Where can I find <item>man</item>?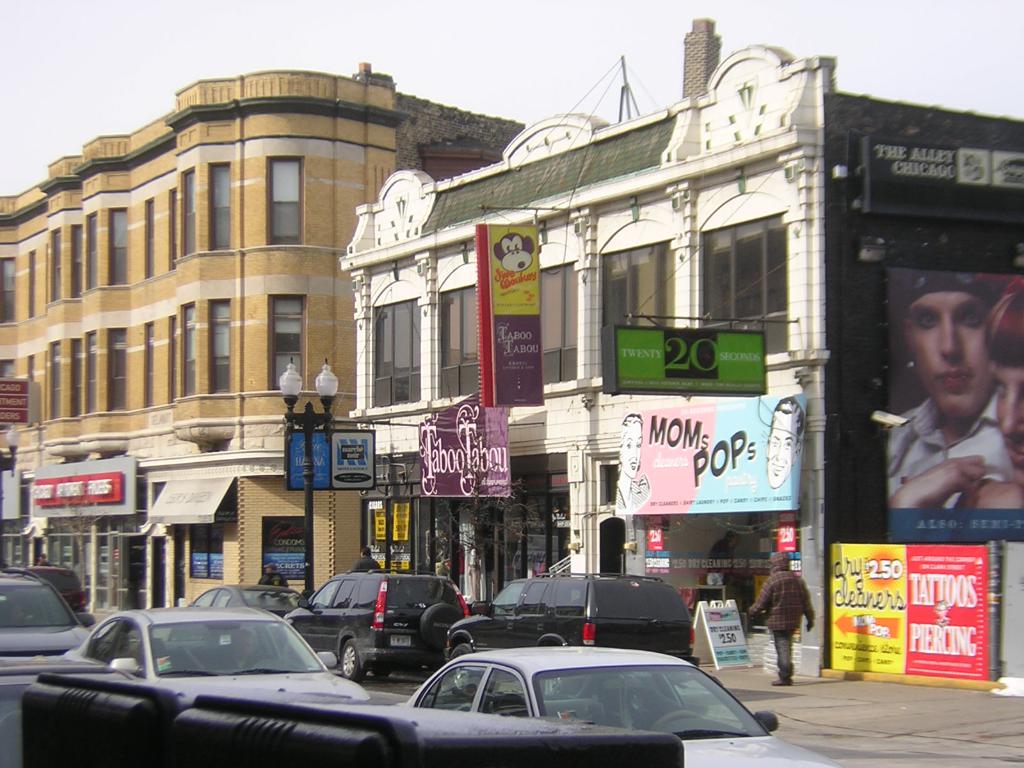
You can find it at 257,564,287,587.
